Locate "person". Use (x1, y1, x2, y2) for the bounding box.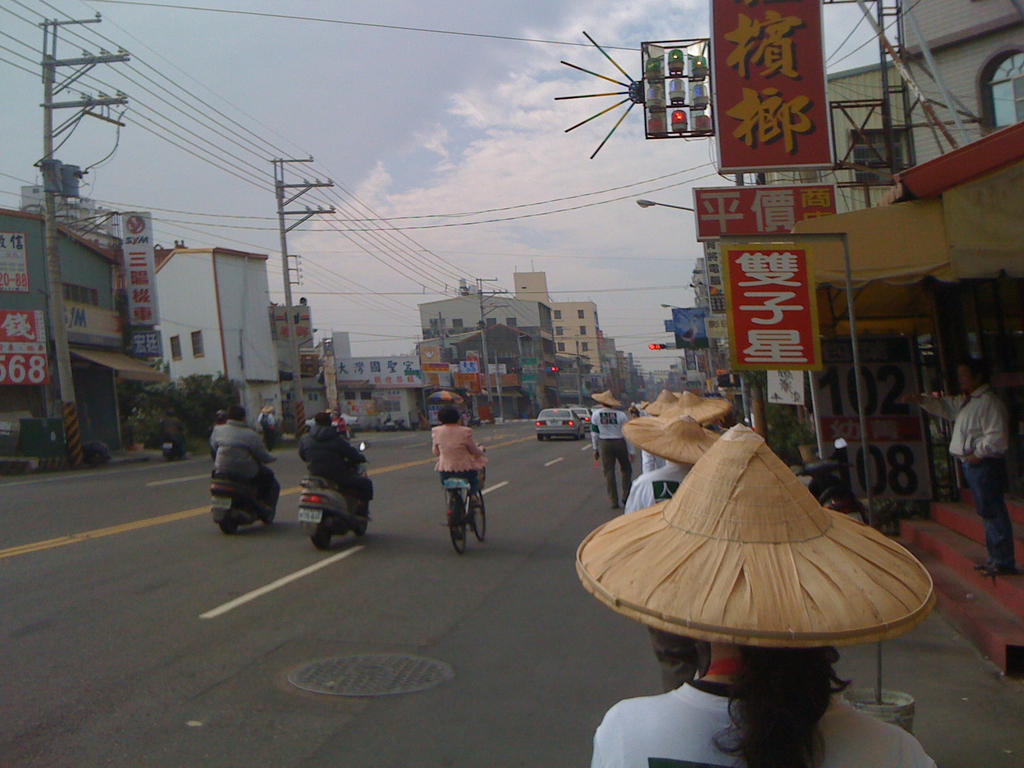
(426, 410, 486, 568).
